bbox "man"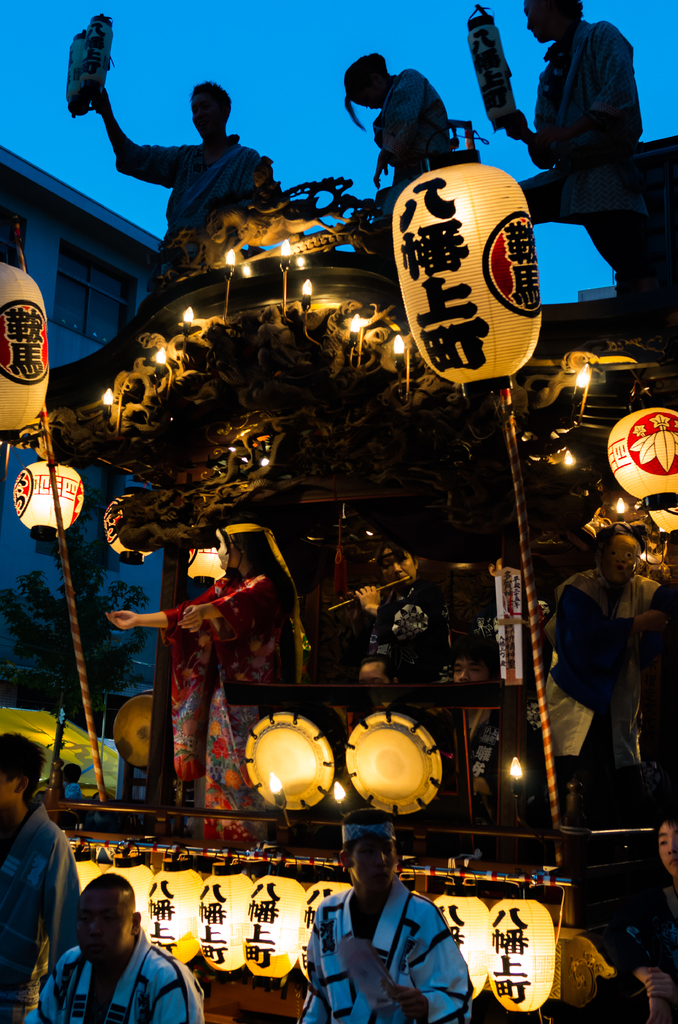
region(494, 0, 657, 163)
